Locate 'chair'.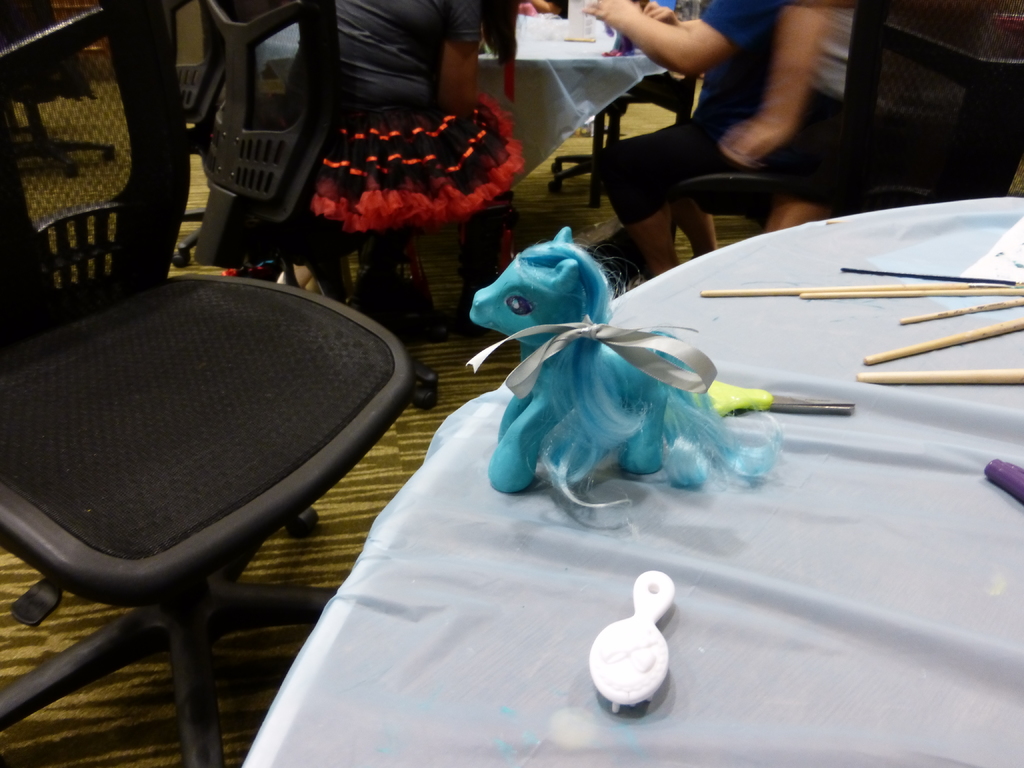
Bounding box: (546,61,701,207).
